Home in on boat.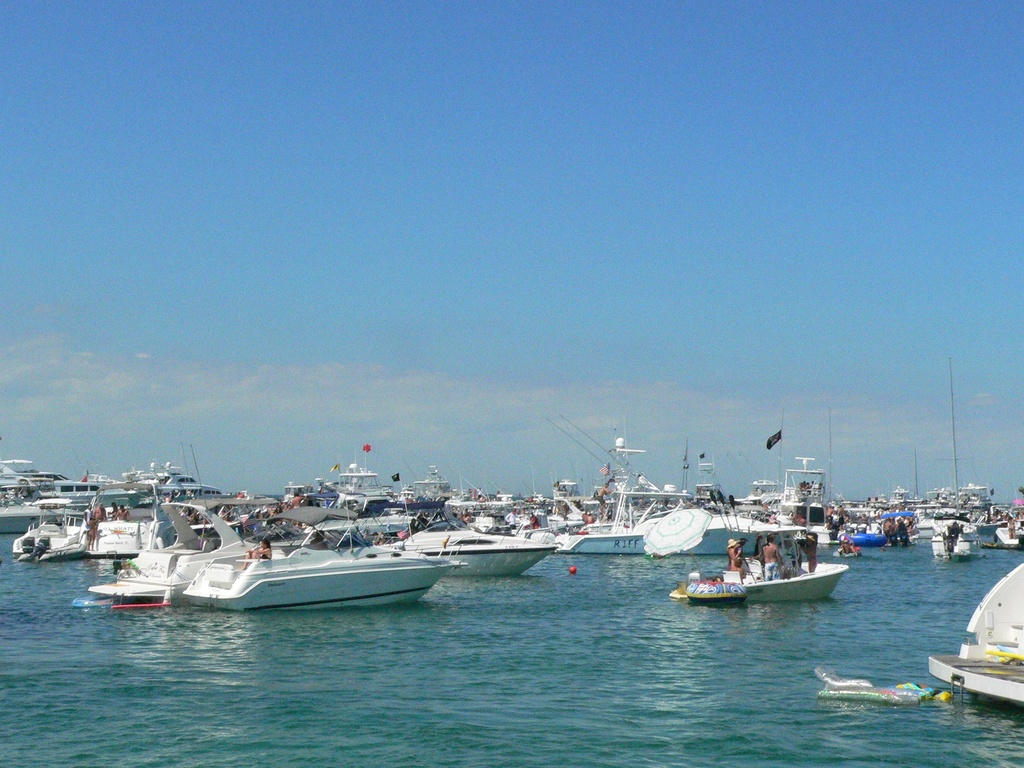
Homed in at (781, 460, 825, 508).
